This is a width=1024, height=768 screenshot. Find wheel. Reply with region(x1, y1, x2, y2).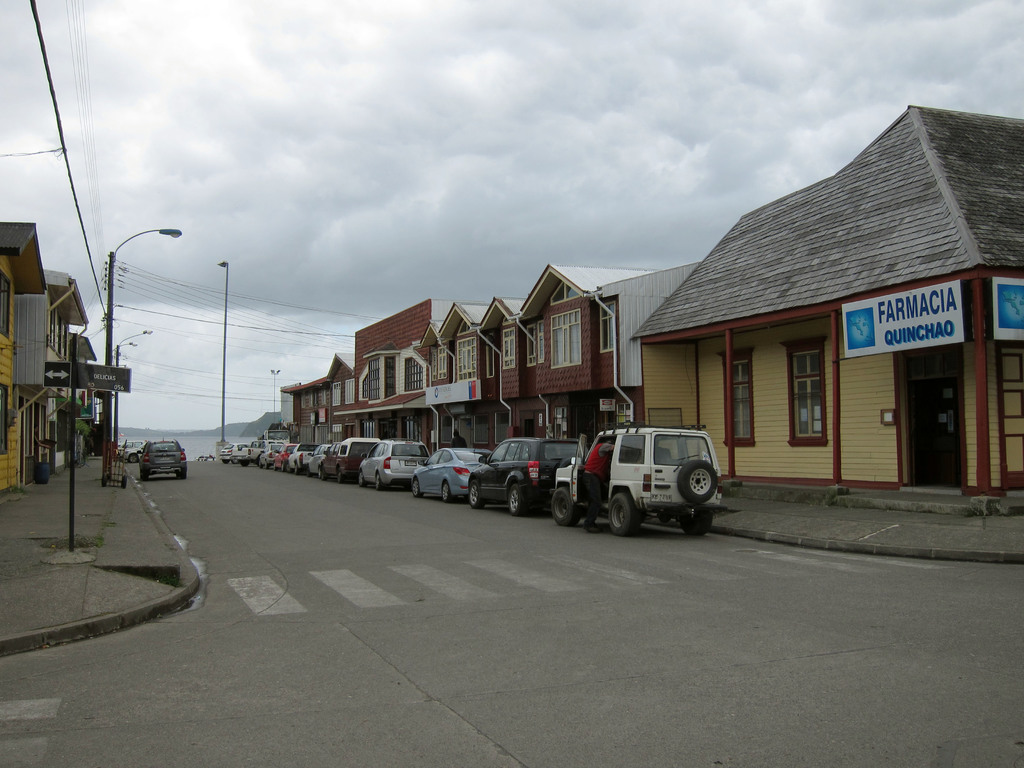
region(258, 458, 262, 470).
